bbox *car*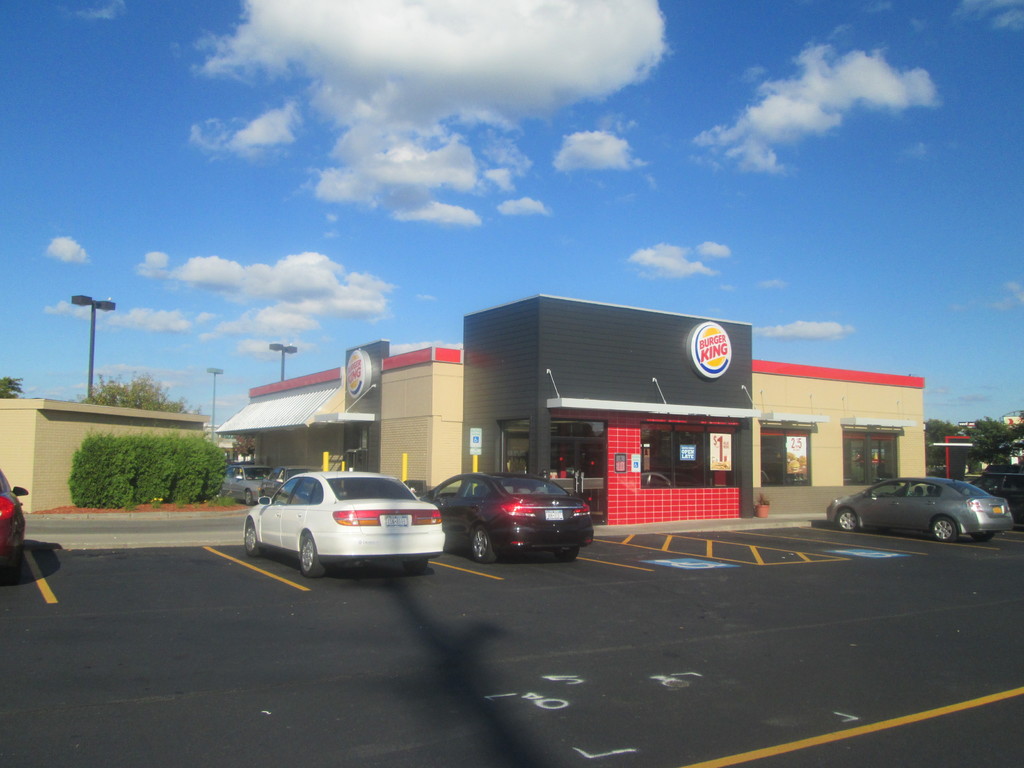
box(416, 474, 595, 563)
